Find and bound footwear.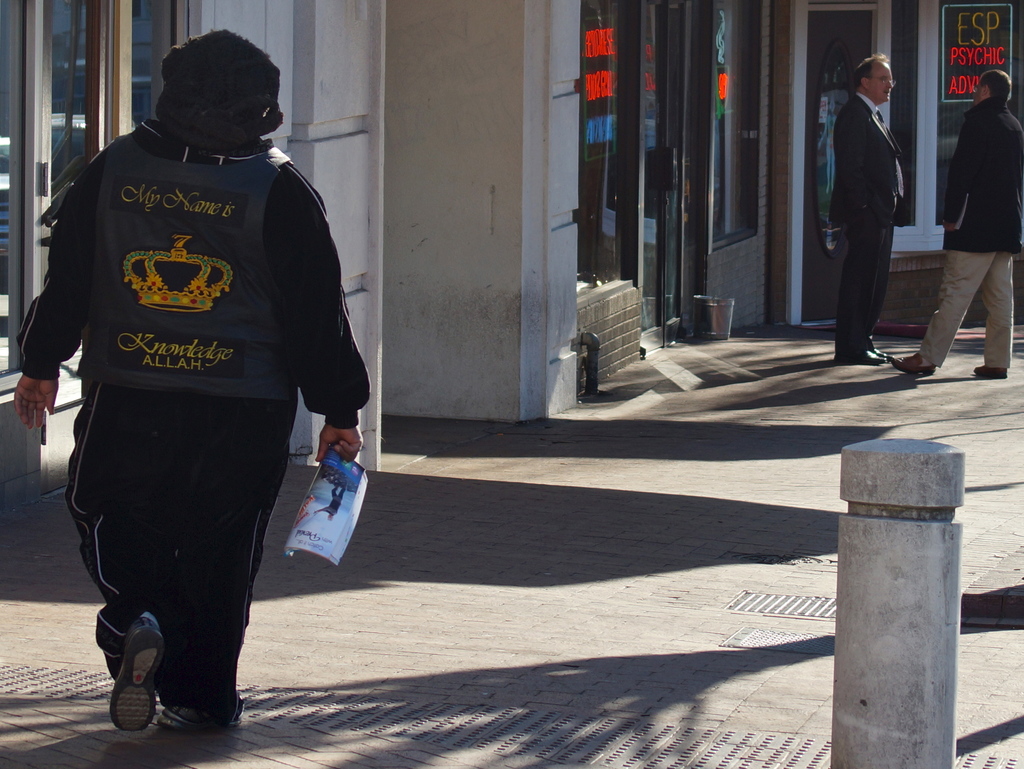
Bound: BBox(95, 614, 164, 744).
